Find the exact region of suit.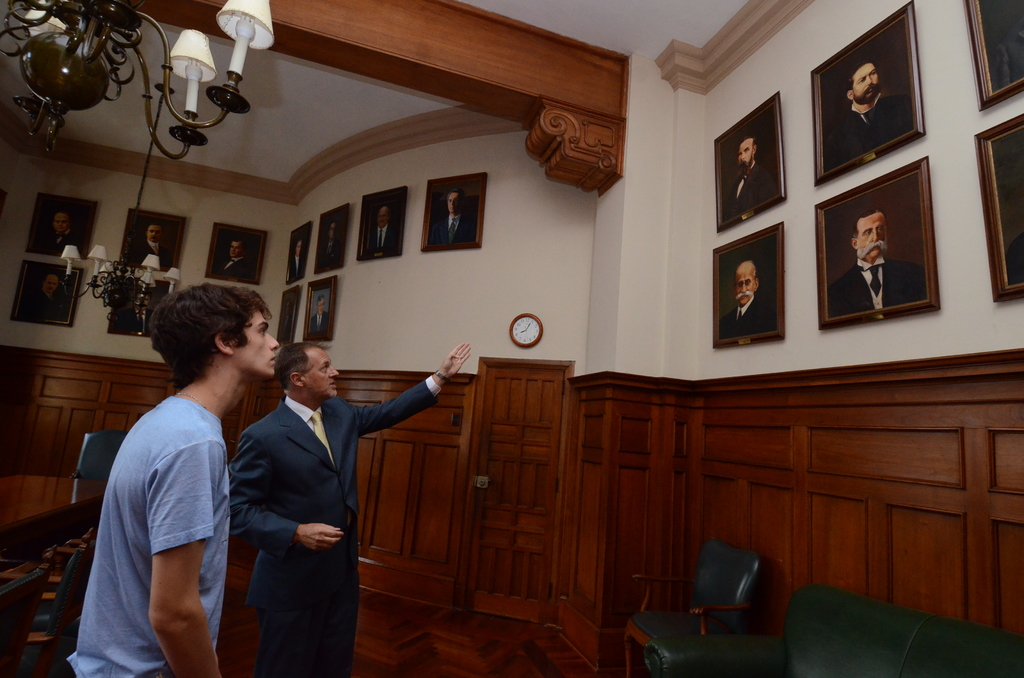
Exact region: <box>213,255,253,278</box>.
